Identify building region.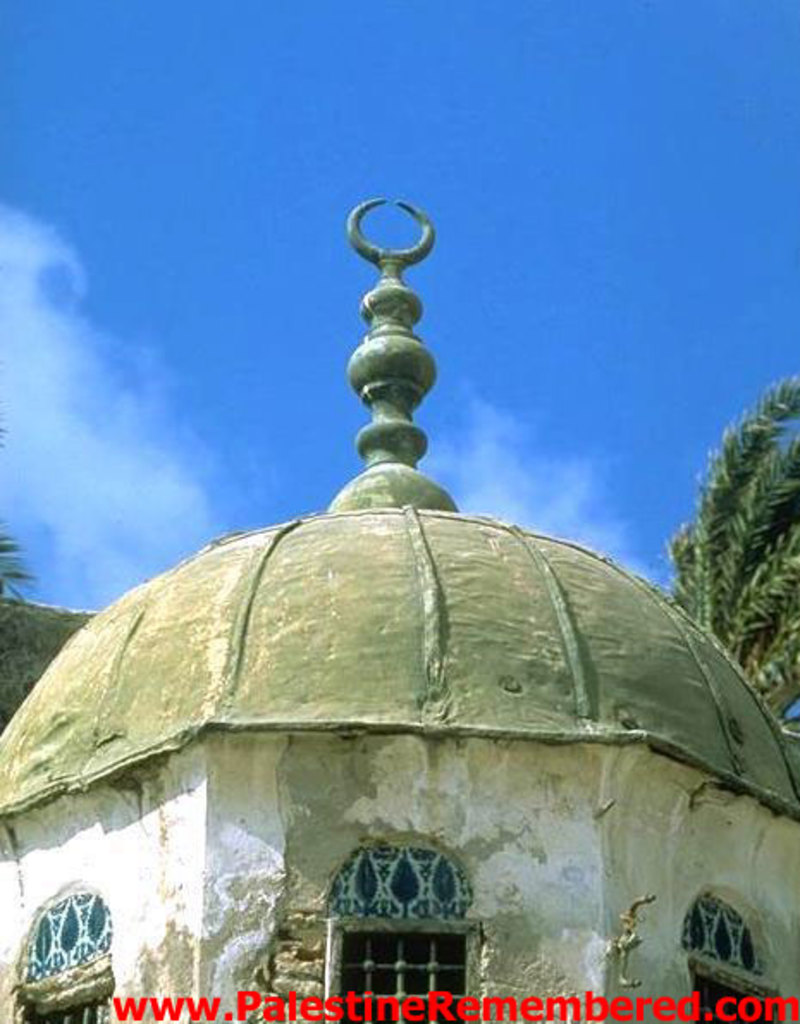
Region: pyautogui.locateOnScreen(0, 193, 798, 1022).
